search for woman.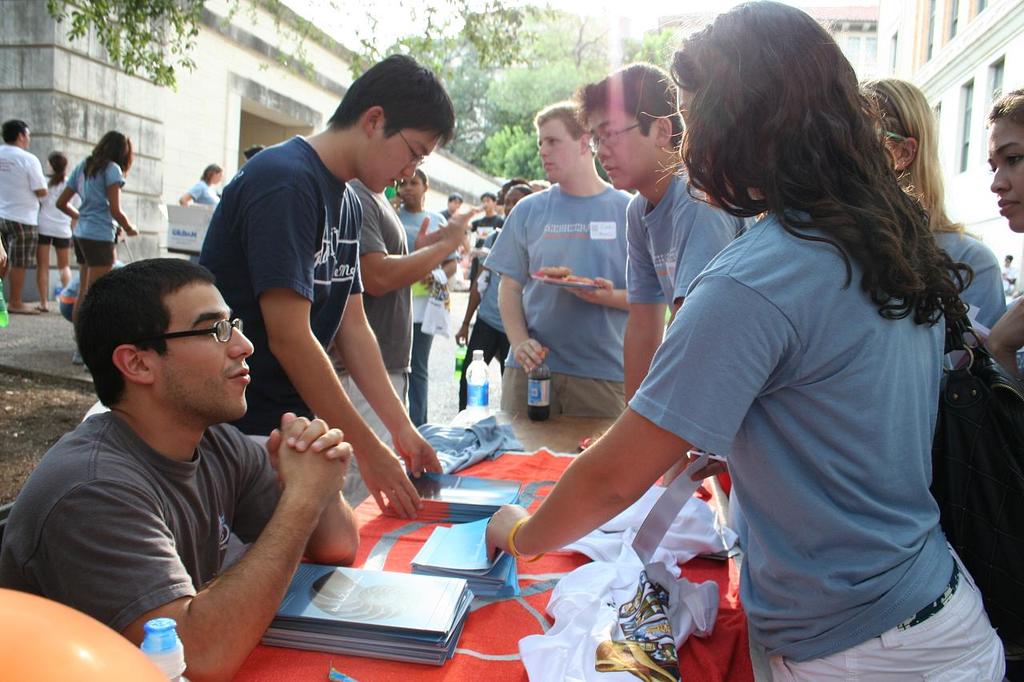
Found at {"left": 184, "top": 166, "right": 226, "bottom": 216}.
